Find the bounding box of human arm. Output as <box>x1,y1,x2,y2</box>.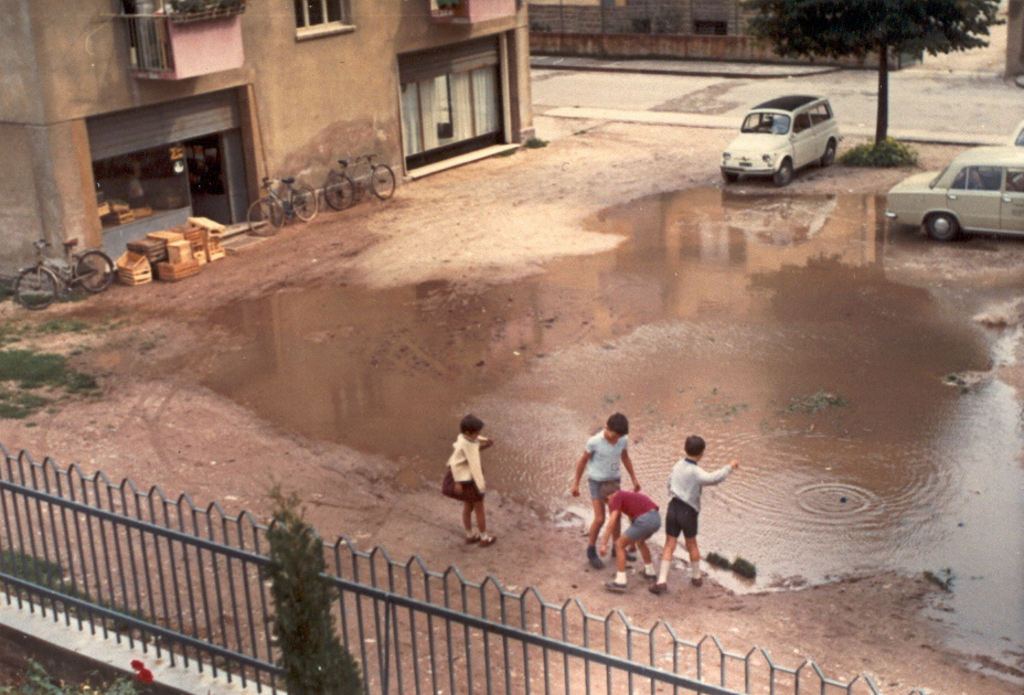
<box>618,438,640,491</box>.
